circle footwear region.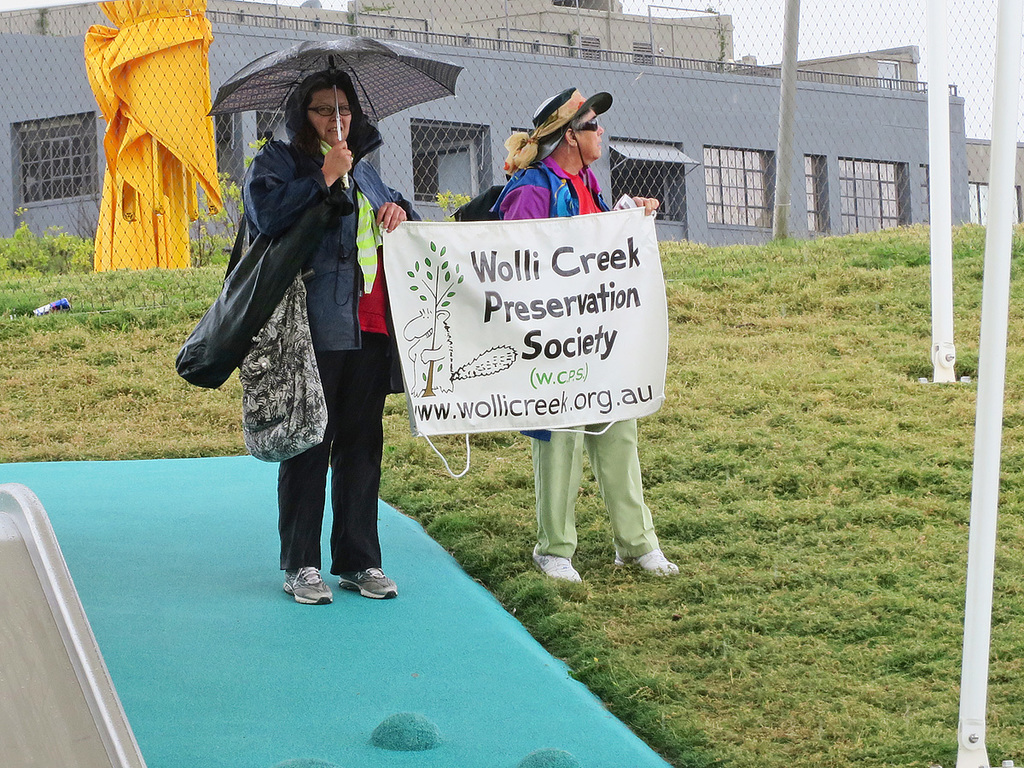
Region: box=[280, 566, 331, 608].
